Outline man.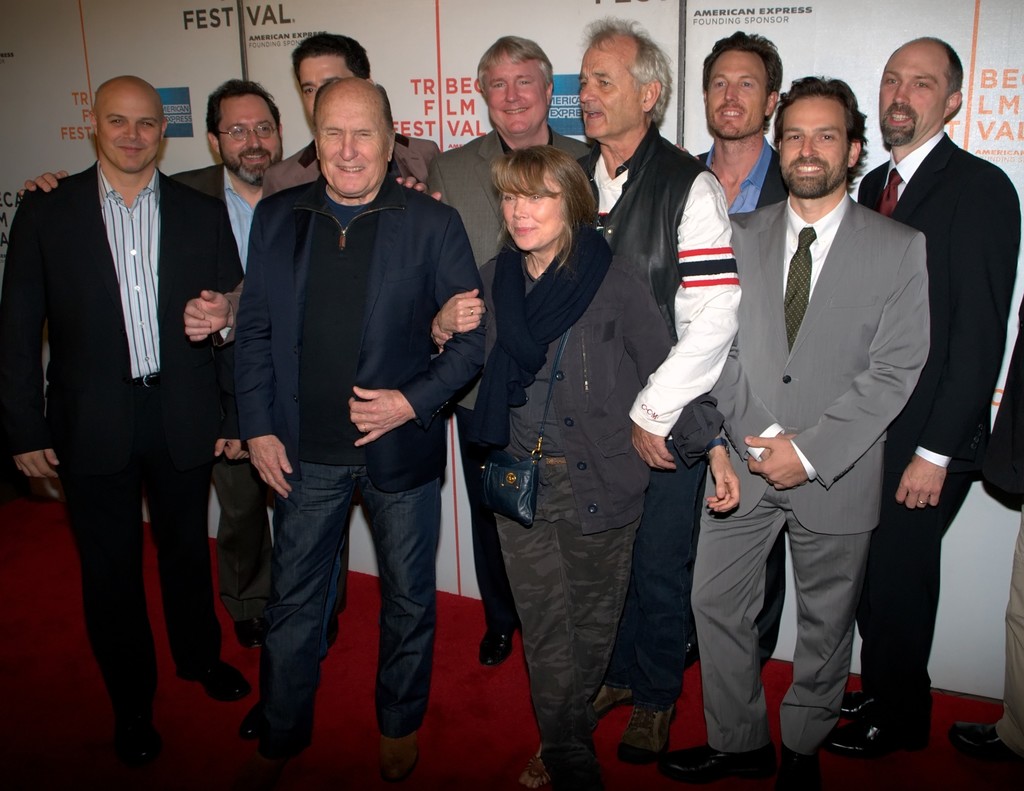
Outline: x1=218, y1=78, x2=494, y2=779.
